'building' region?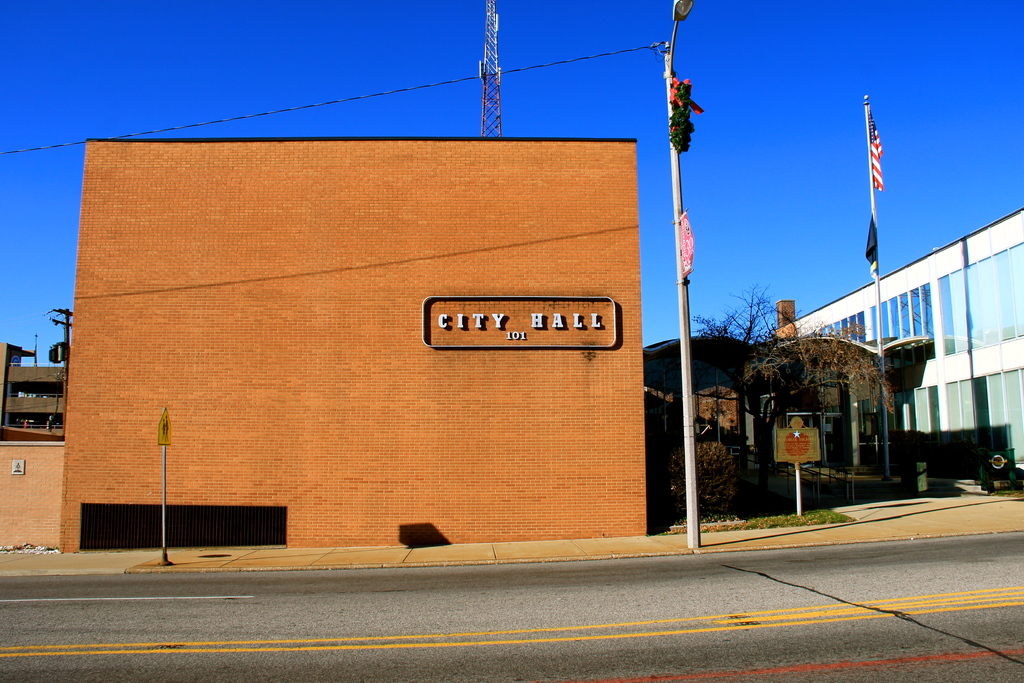
(left=760, top=198, right=1023, bottom=496)
